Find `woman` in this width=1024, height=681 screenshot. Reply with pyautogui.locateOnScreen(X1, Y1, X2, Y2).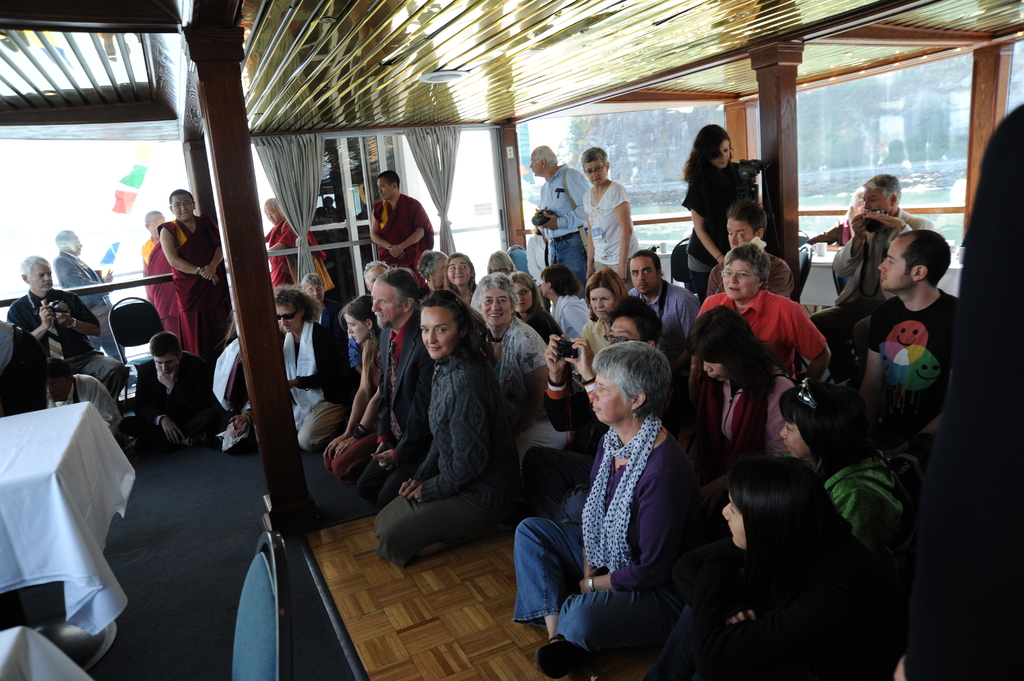
pyautogui.locateOnScreen(684, 298, 797, 493).
